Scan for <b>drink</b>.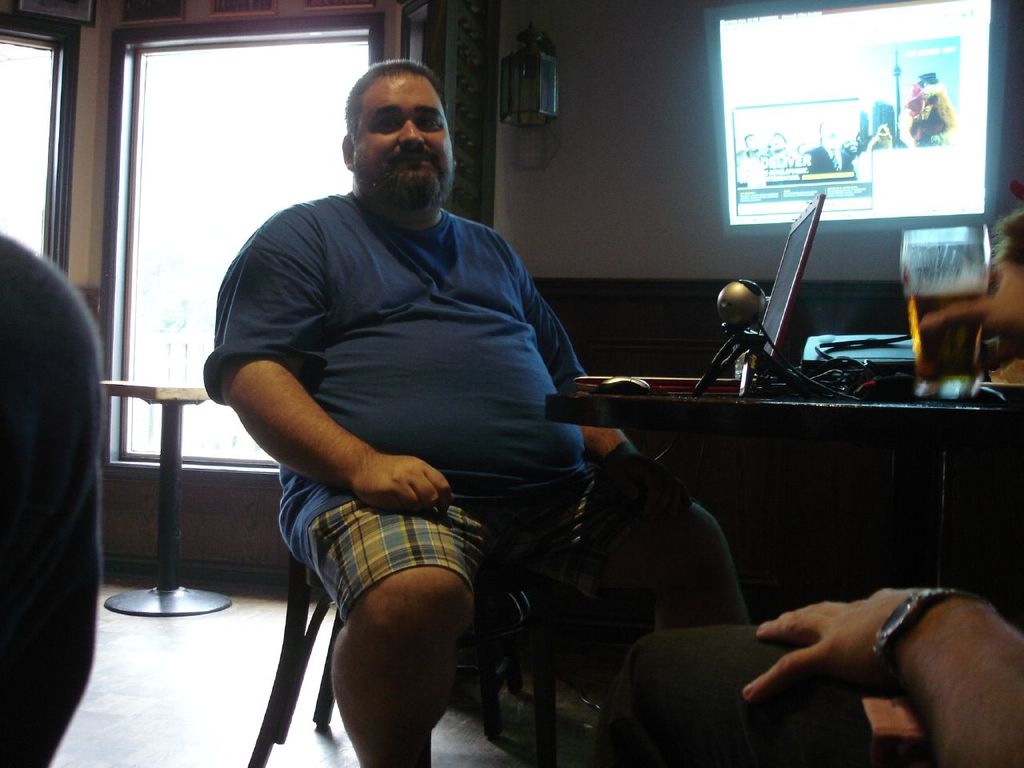
Scan result: region(906, 227, 1007, 406).
